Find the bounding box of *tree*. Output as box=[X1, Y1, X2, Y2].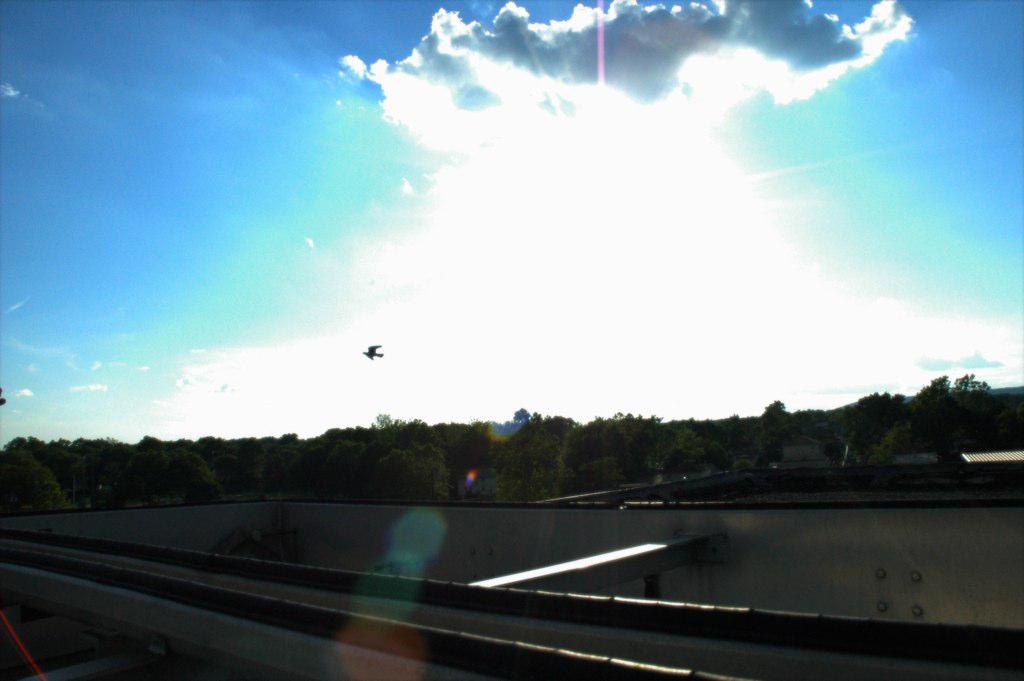
box=[0, 452, 62, 514].
